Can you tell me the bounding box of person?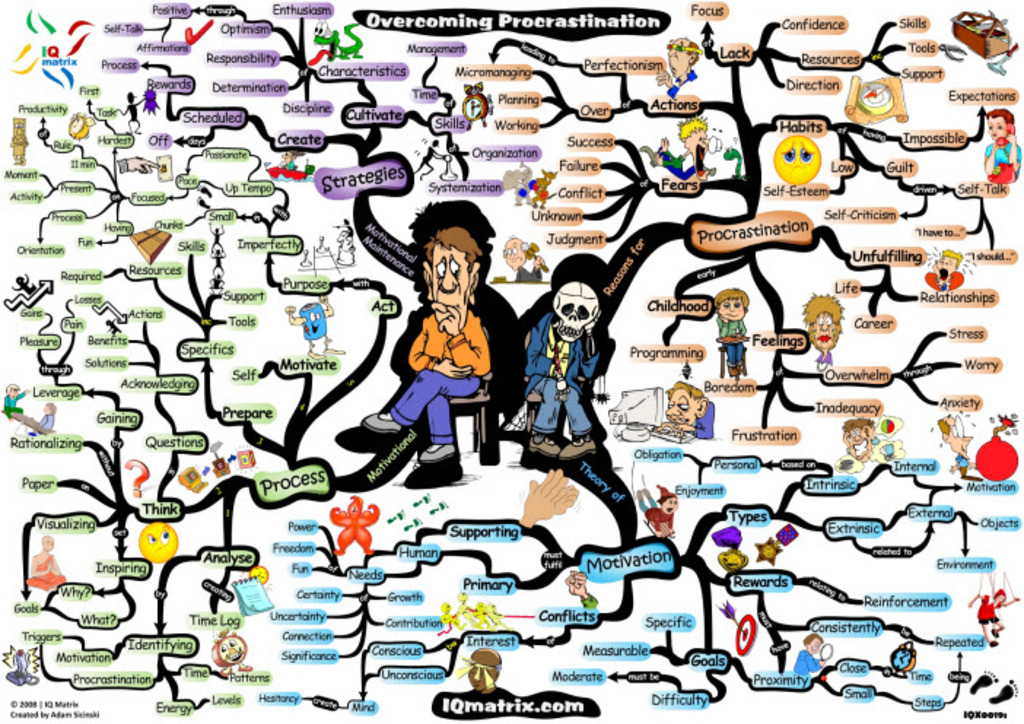
<region>114, 155, 162, 175</region>.
